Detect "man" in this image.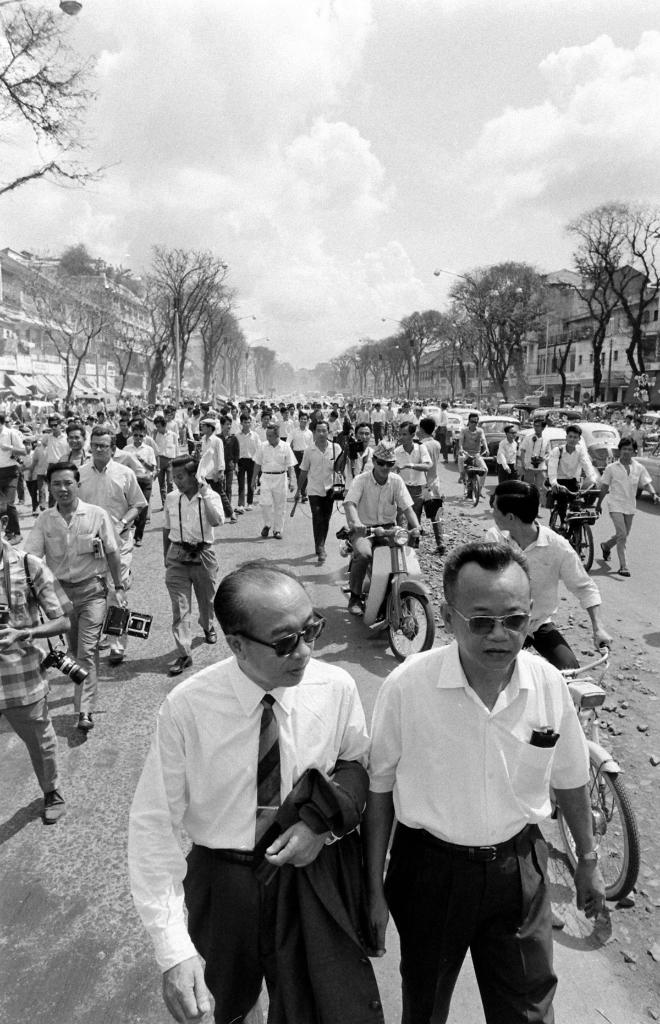
Detection: rect(196, 412, 236, 530).
